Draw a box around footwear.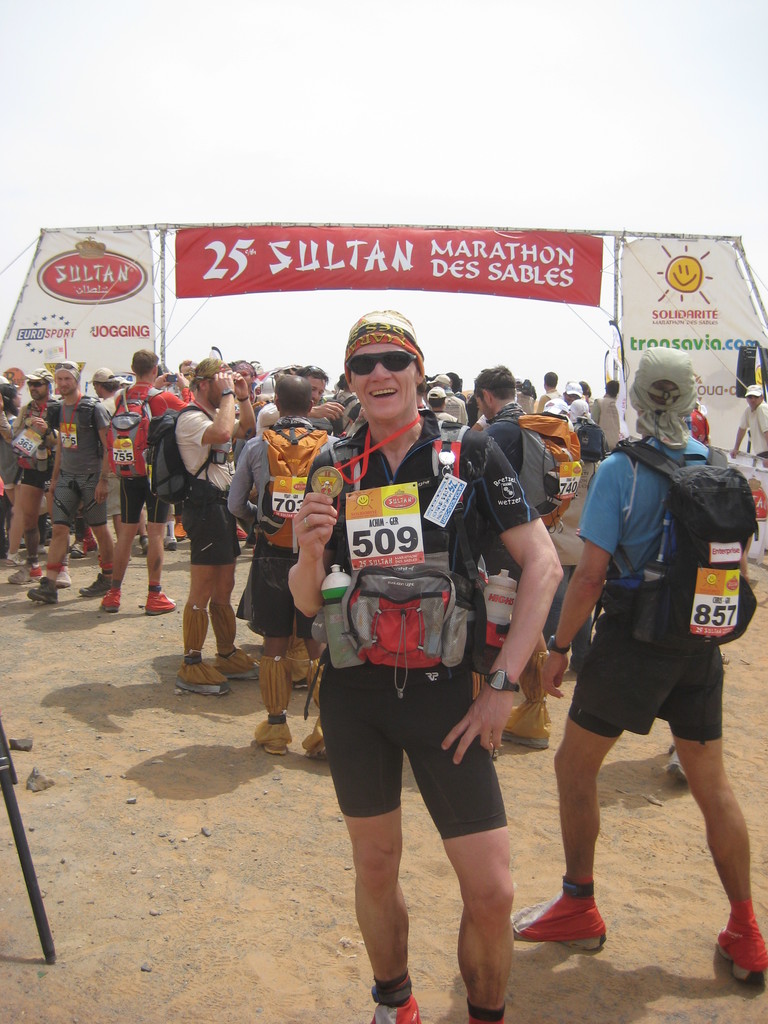
<bbox>143, 586, 174, 619</bbox>.
